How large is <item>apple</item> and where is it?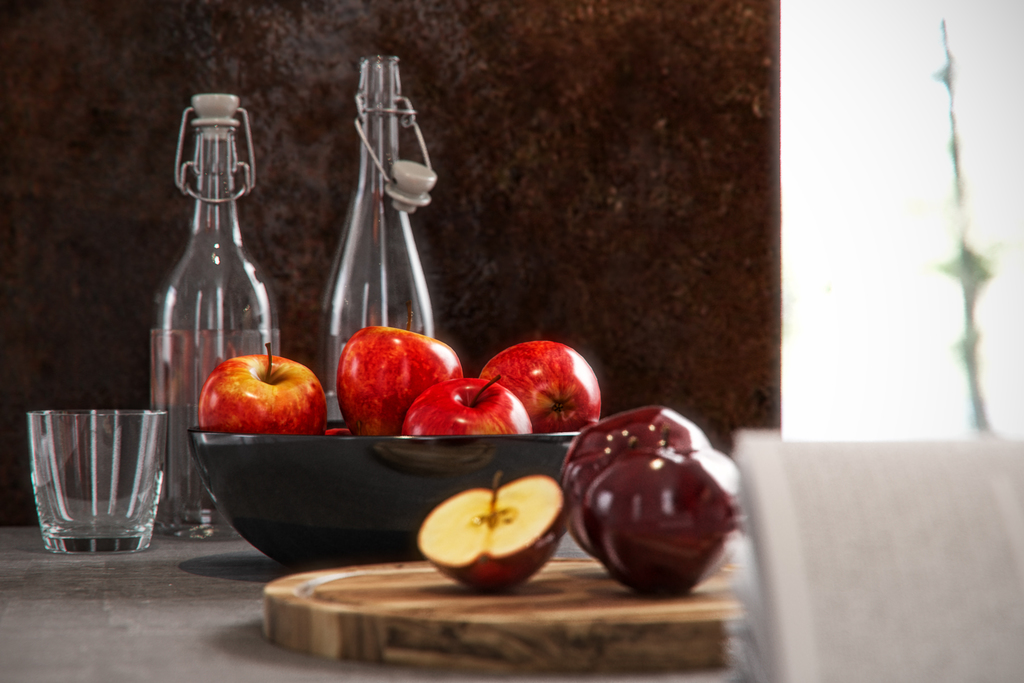
Bounding box: x1=560, y1=402, x2=704, y2=555.
